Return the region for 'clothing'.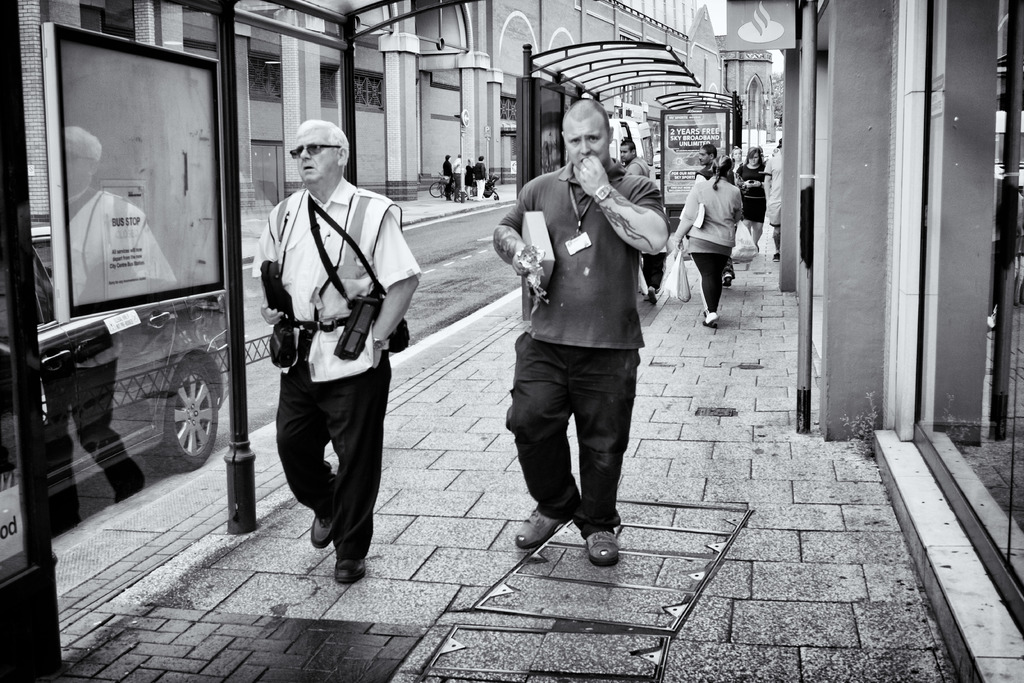
bbox=(465, 163, 478, 190).
